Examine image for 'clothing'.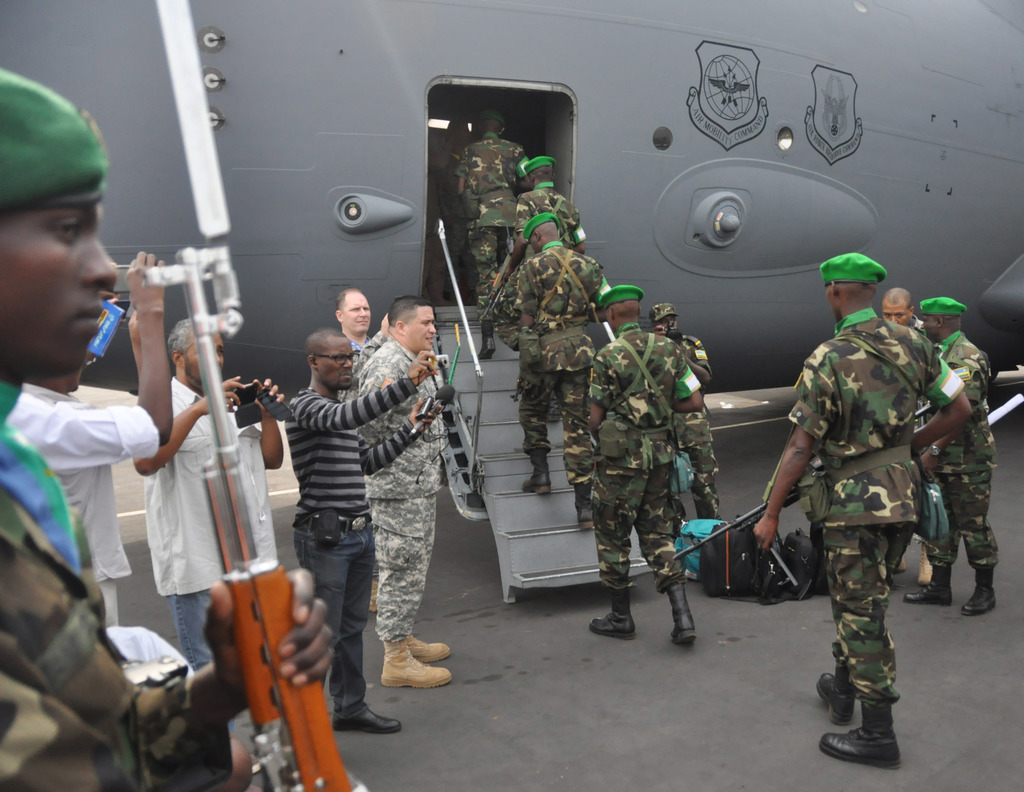
Examination result: bbox(333, 328, 389, 402).
